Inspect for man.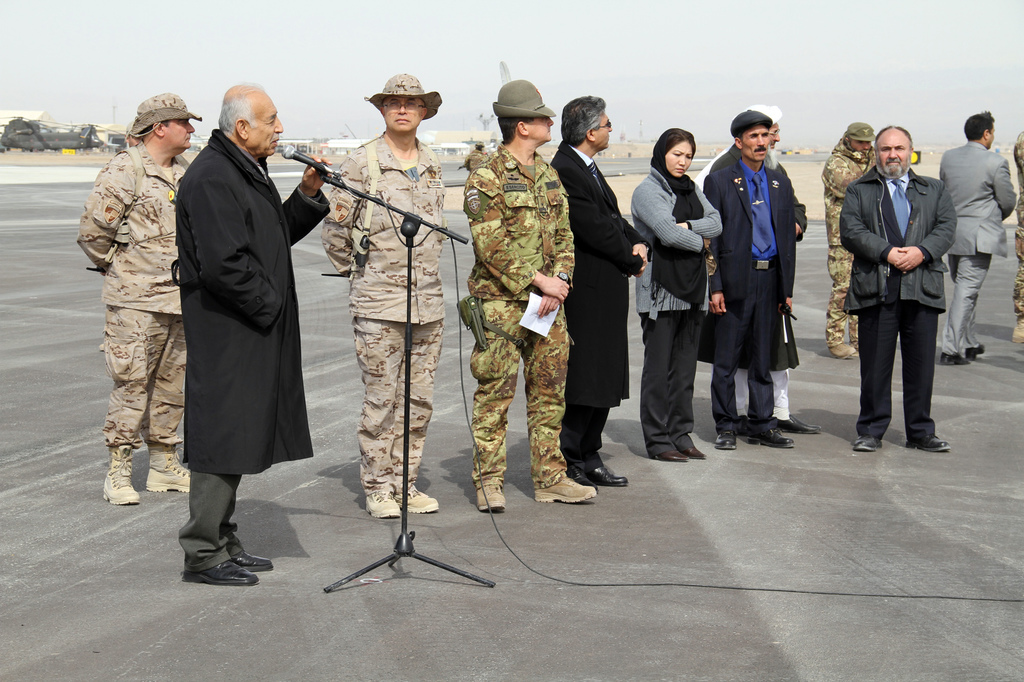
Inspection: x1=154, y1=66, x2=319, y2=572.
